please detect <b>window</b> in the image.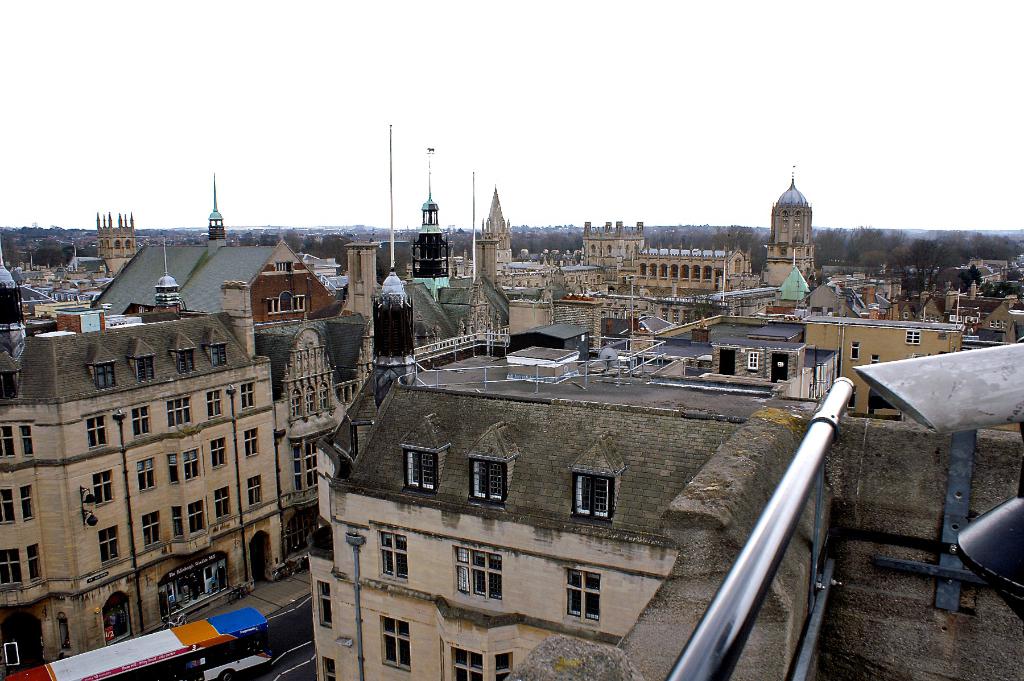
(x1=207, y1=390, x2=221, y2=422).
